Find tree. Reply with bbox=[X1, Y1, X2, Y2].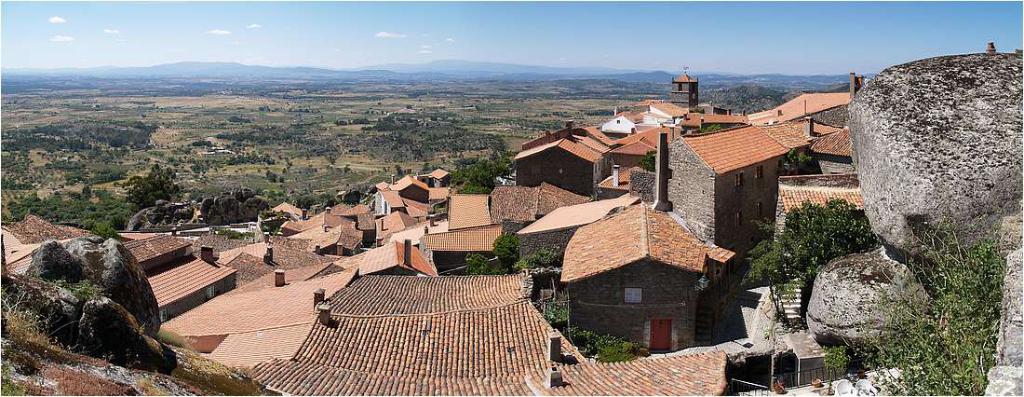
bbox=[845, 236, 1007, 396].
